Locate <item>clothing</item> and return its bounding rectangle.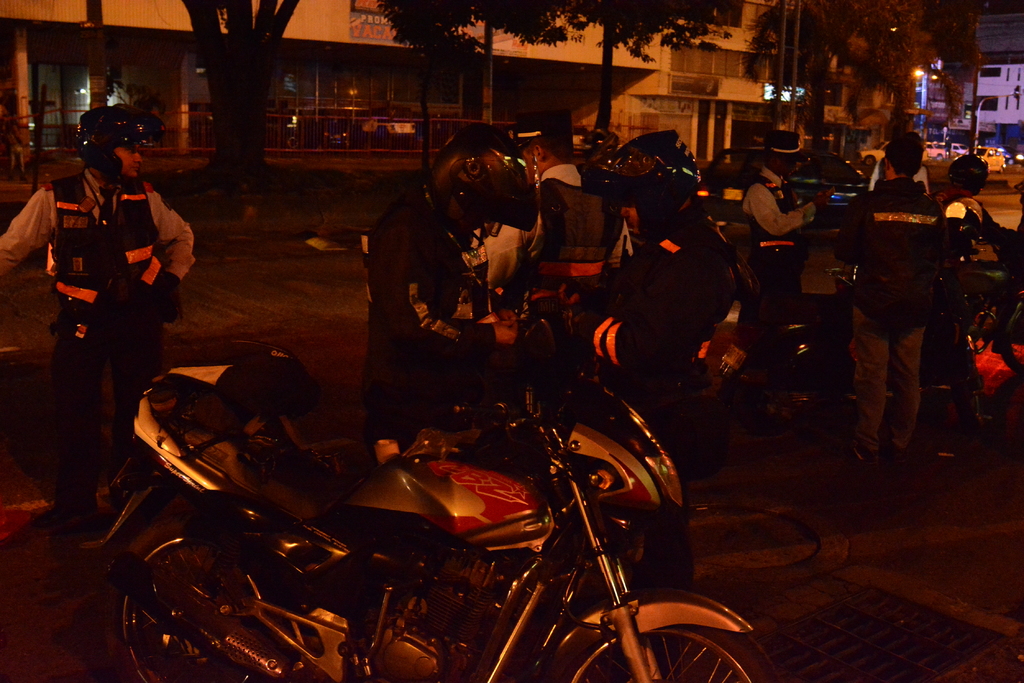
<box>485,157,636,304</box>.
